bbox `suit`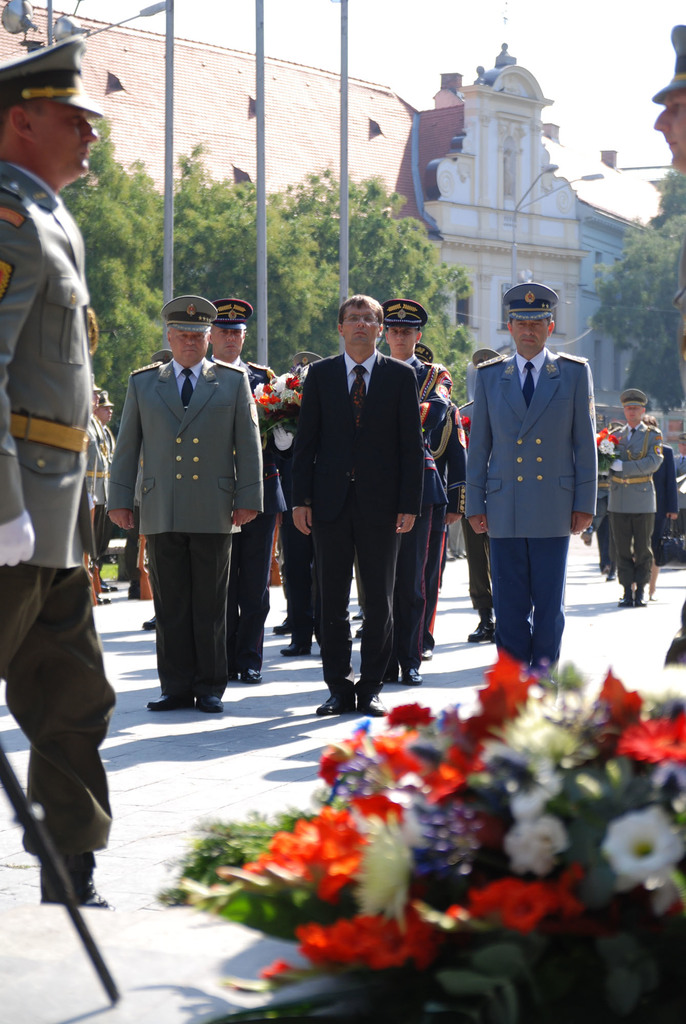
[601,426,669,512]
